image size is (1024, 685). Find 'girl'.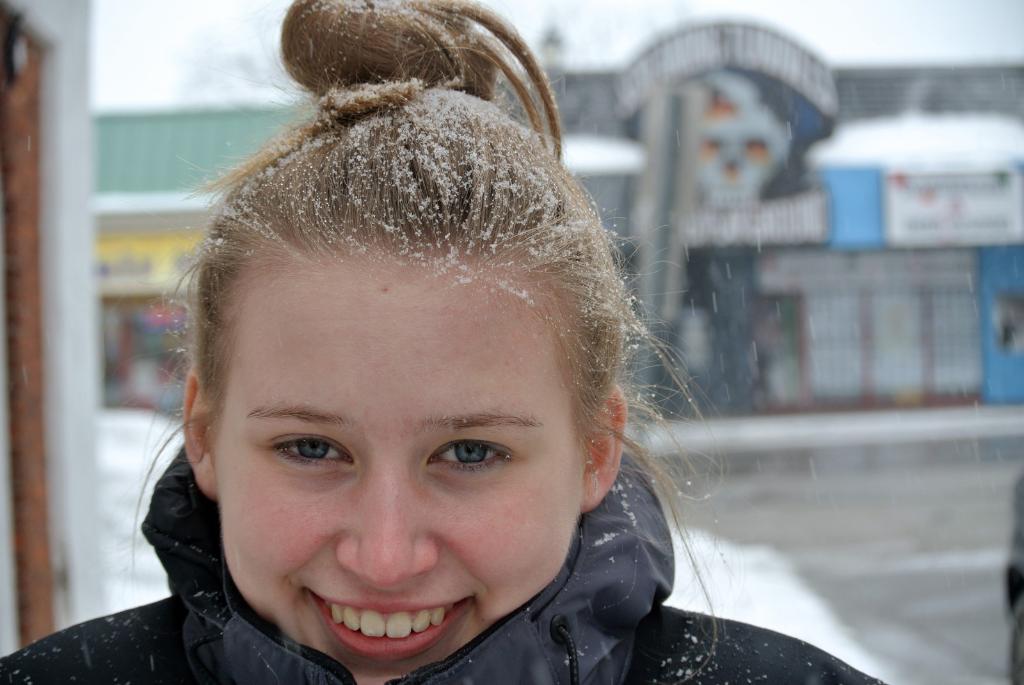
left=0, top=0, right=893, bottom=684.
